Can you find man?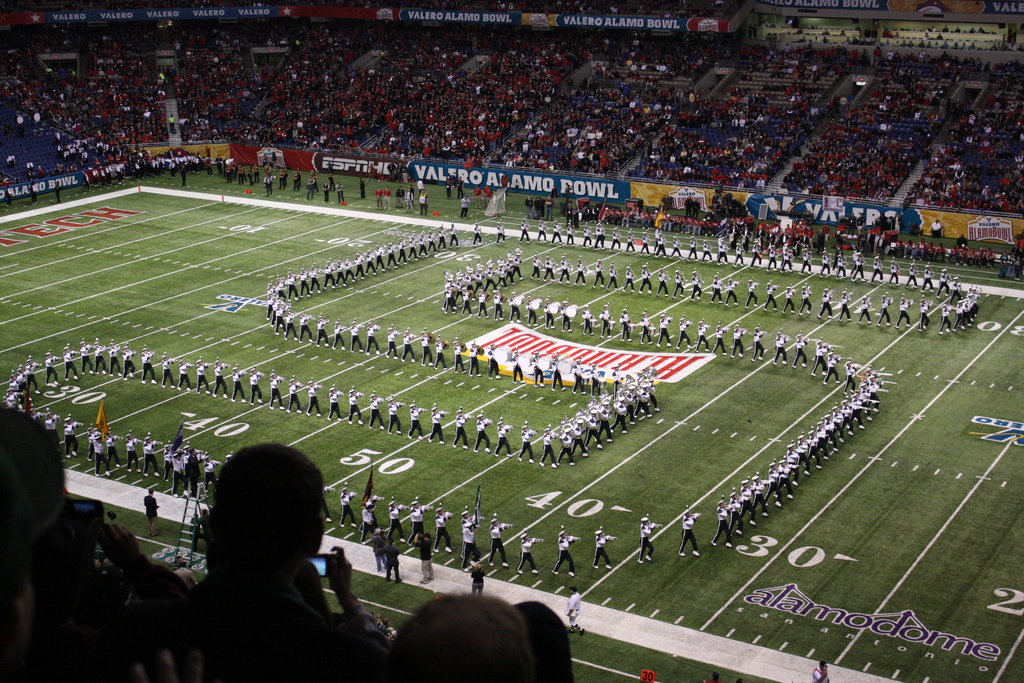
Yes, bounding box: select_region(467, 557, 486, 597).
